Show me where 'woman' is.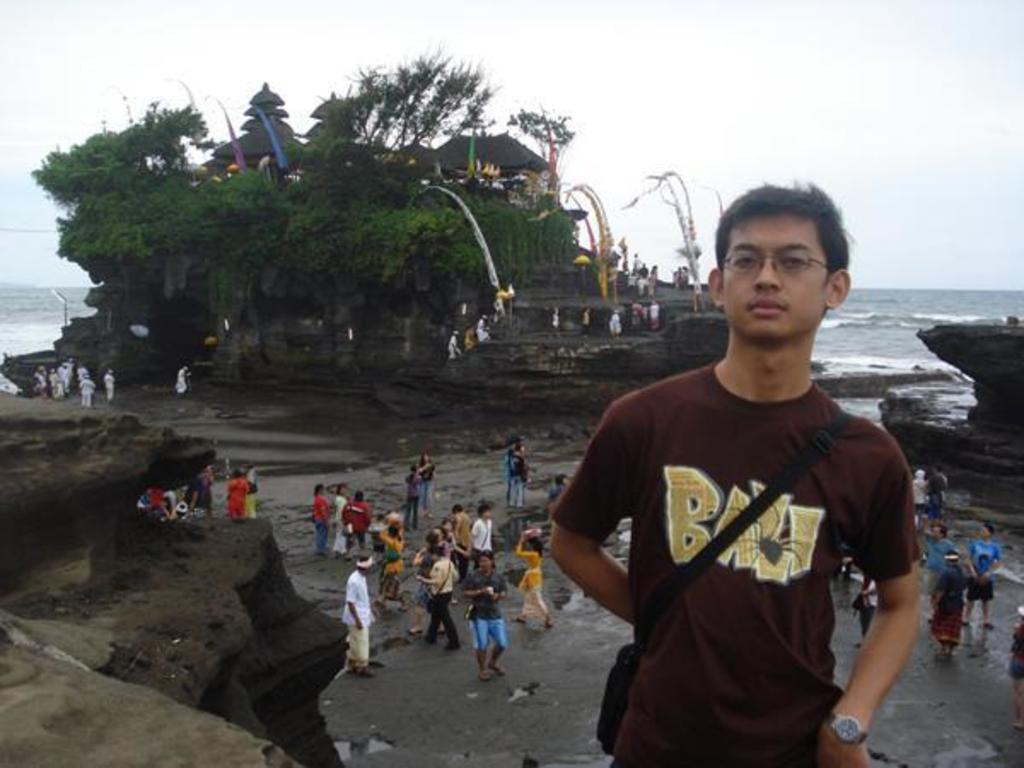
'woman' is at (x1=463, y1=326, x2=476, y2=350).
